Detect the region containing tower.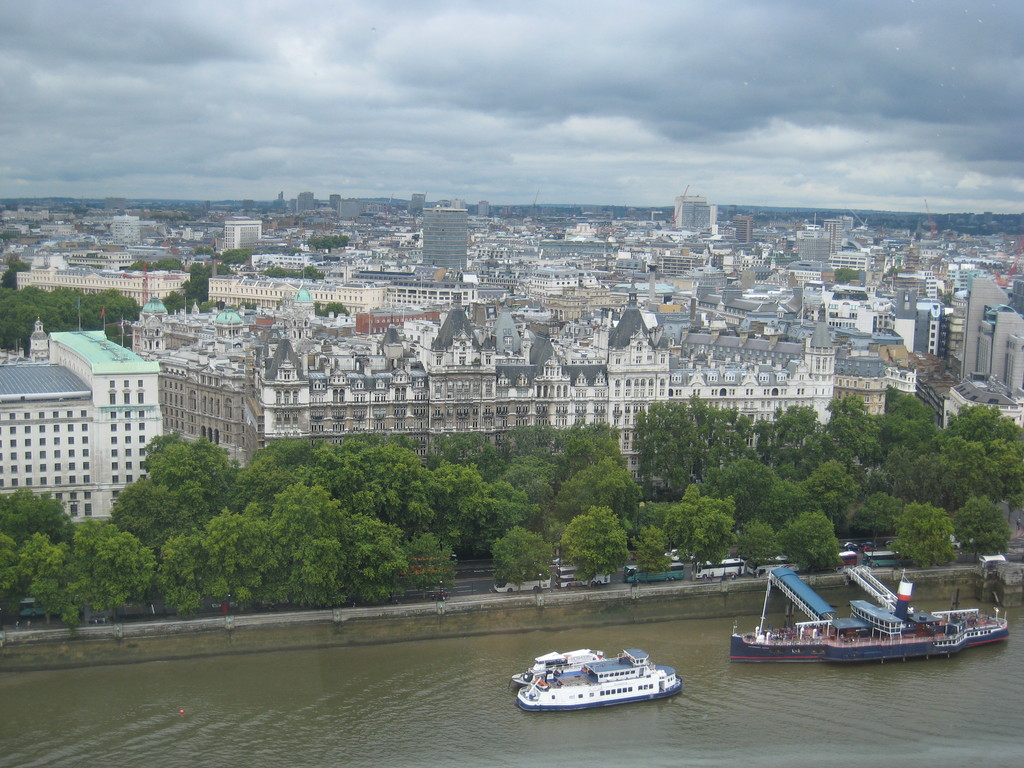
420,204,468,277.
